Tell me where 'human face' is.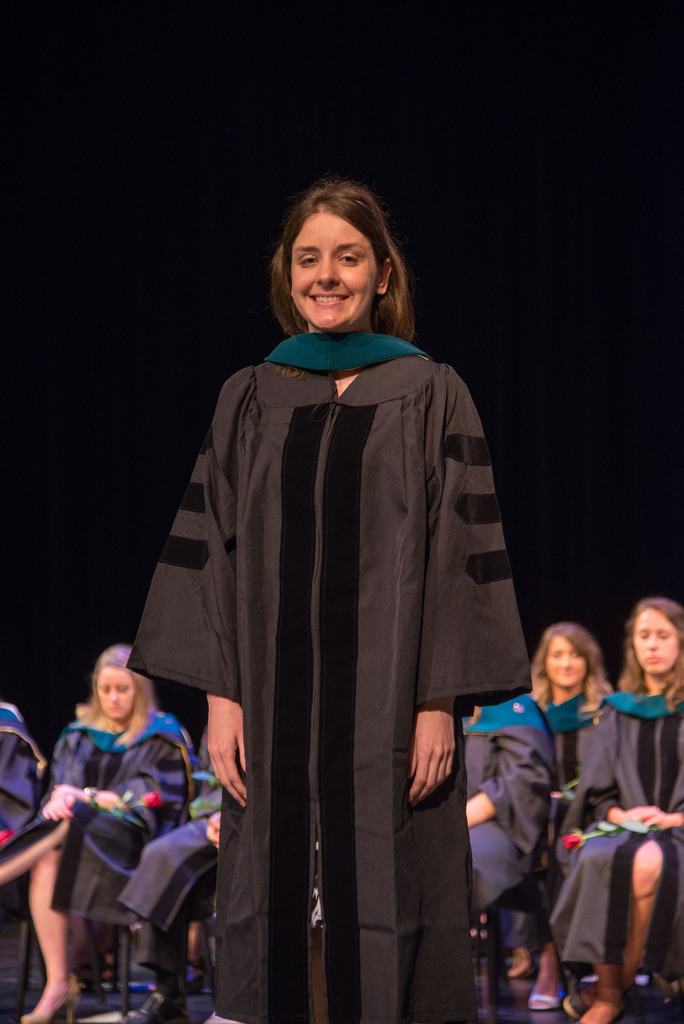
'human face' is at 289 207 374 332.
